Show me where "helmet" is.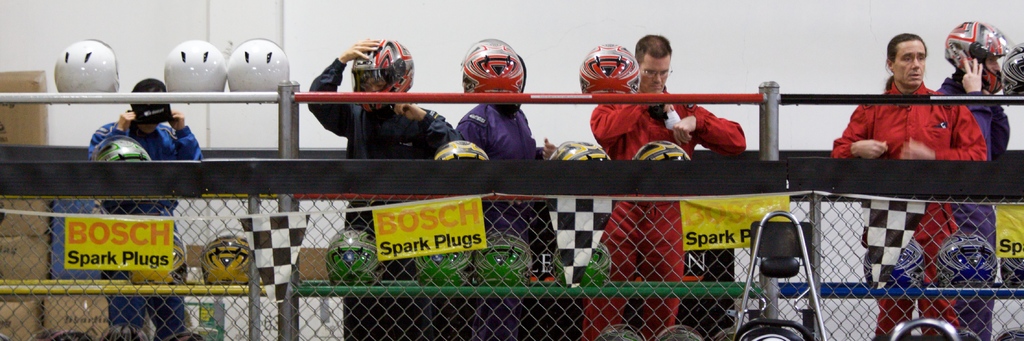
"helmet" is at 130/228/189/287.
